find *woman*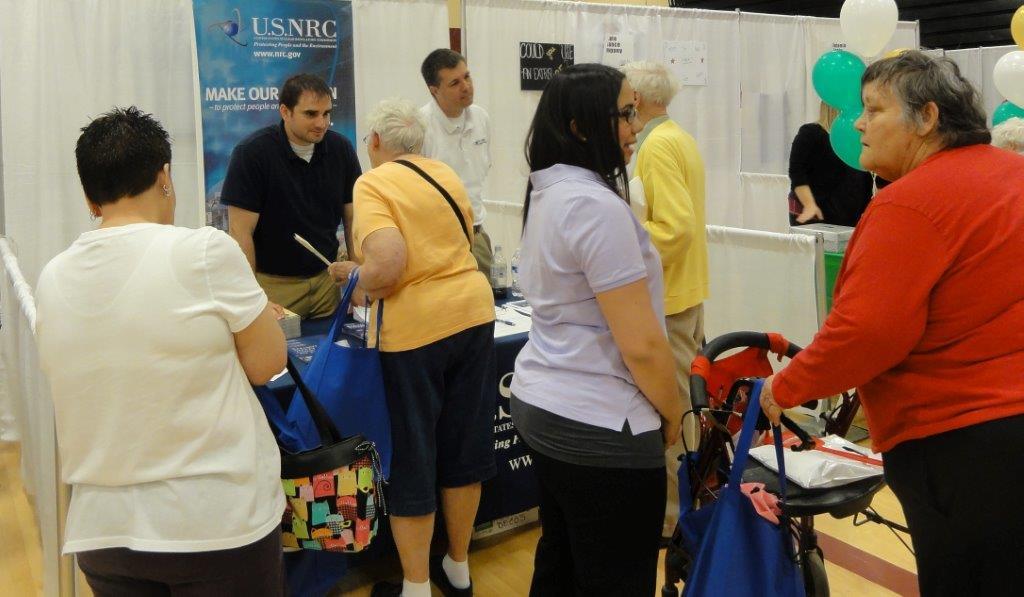
754:47:1023:596
